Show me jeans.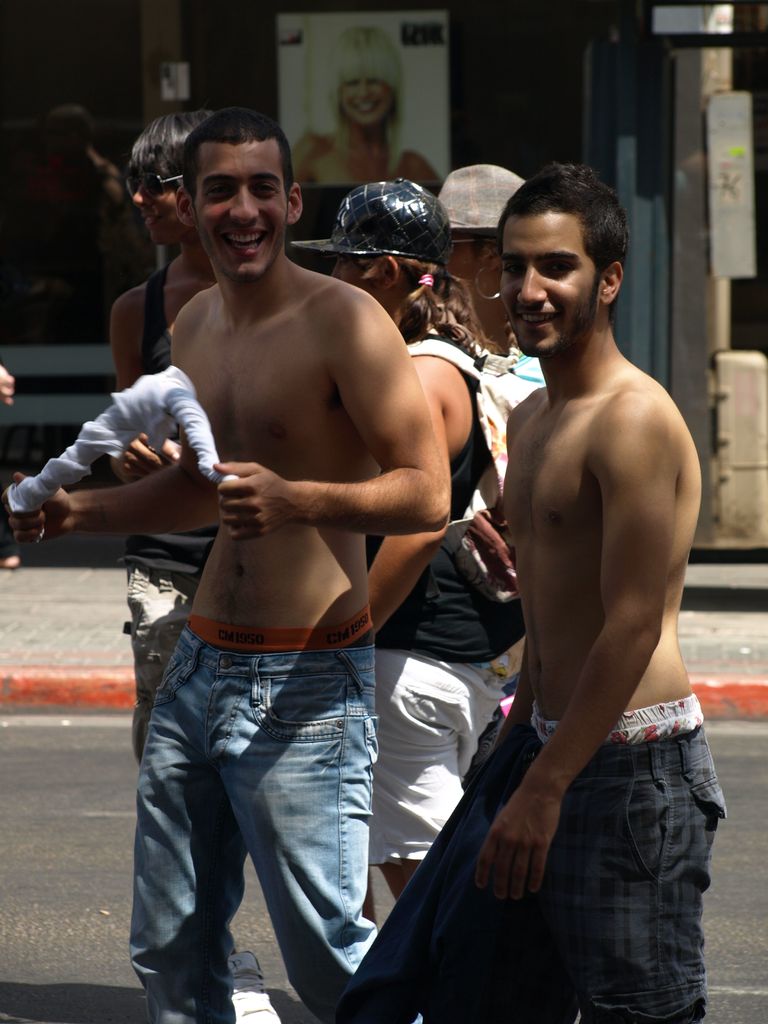
jeans is here: region(129, 634, 420, 1023).
